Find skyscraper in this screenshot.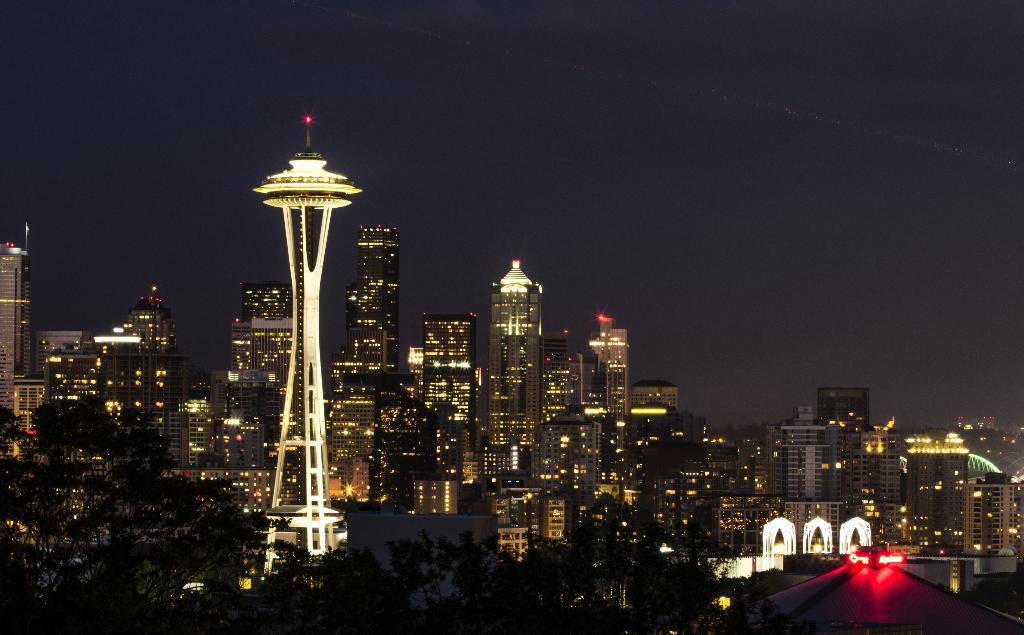
The bounding box for skyscraper is {"x1": 491, "y1": 259, "x2": 543, "y2": 469}.
